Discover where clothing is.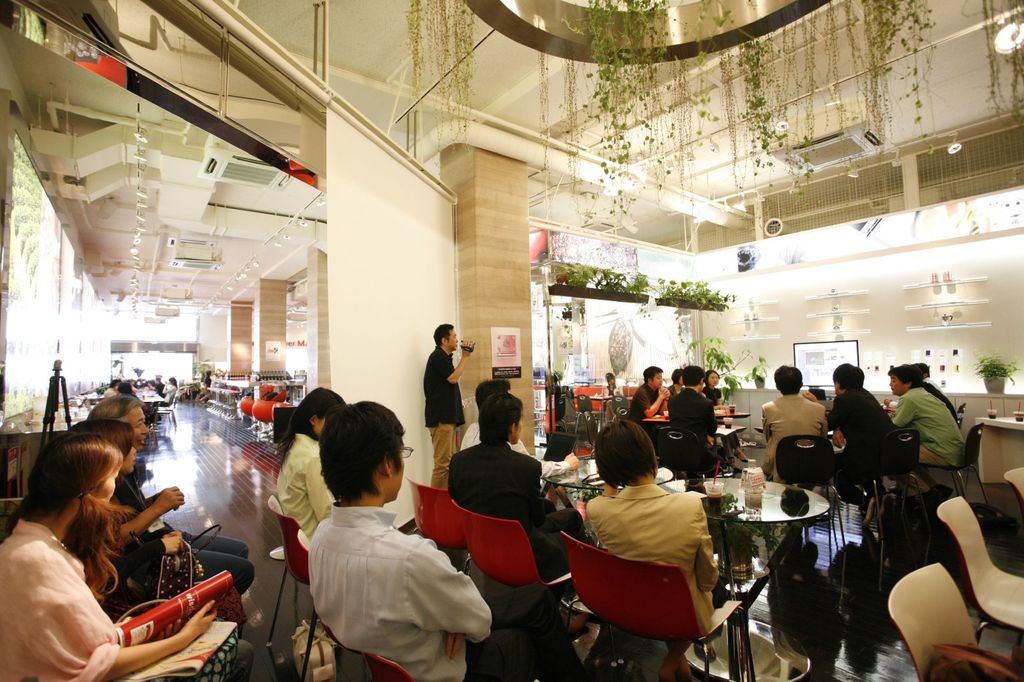
Discovered at bbox=[667, 390, 728, 455].
